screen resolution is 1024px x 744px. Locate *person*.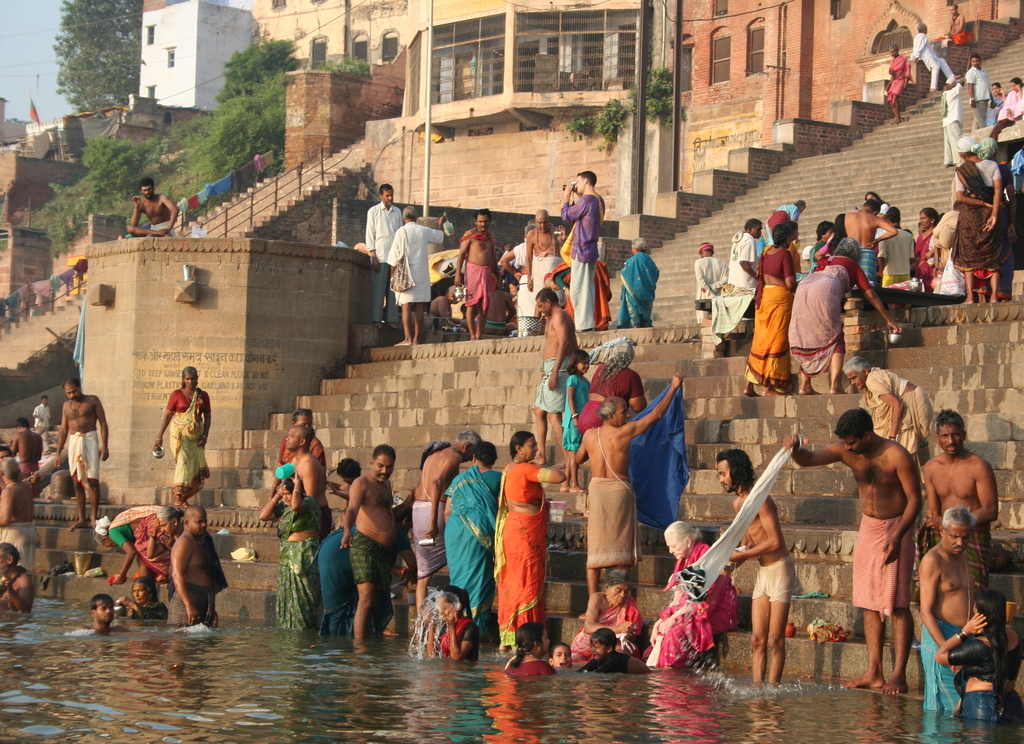
pyautogui.locateOnScreen(161, 505, 223, 630).
